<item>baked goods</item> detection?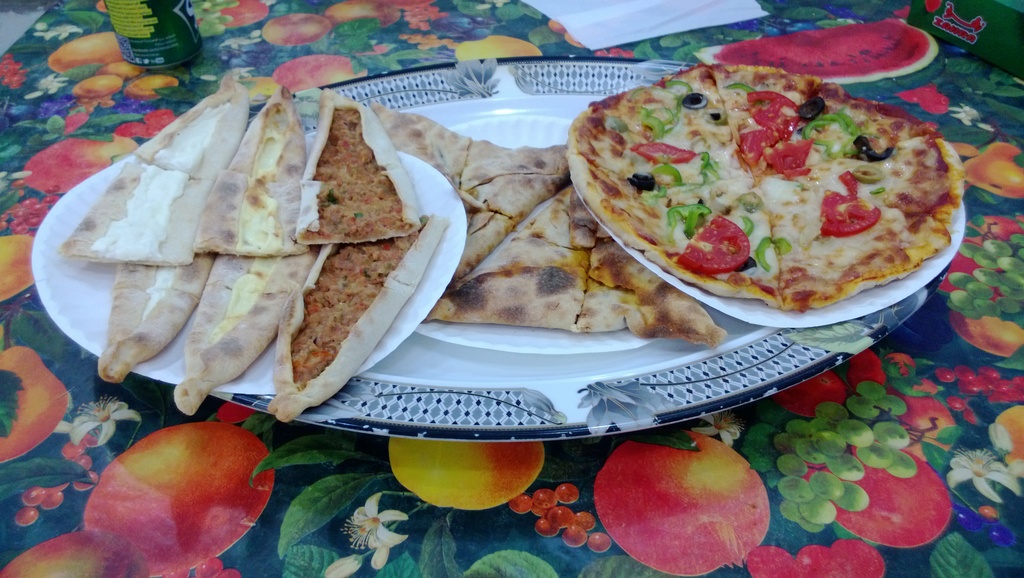
bbox(60, 82, 254, 383)
